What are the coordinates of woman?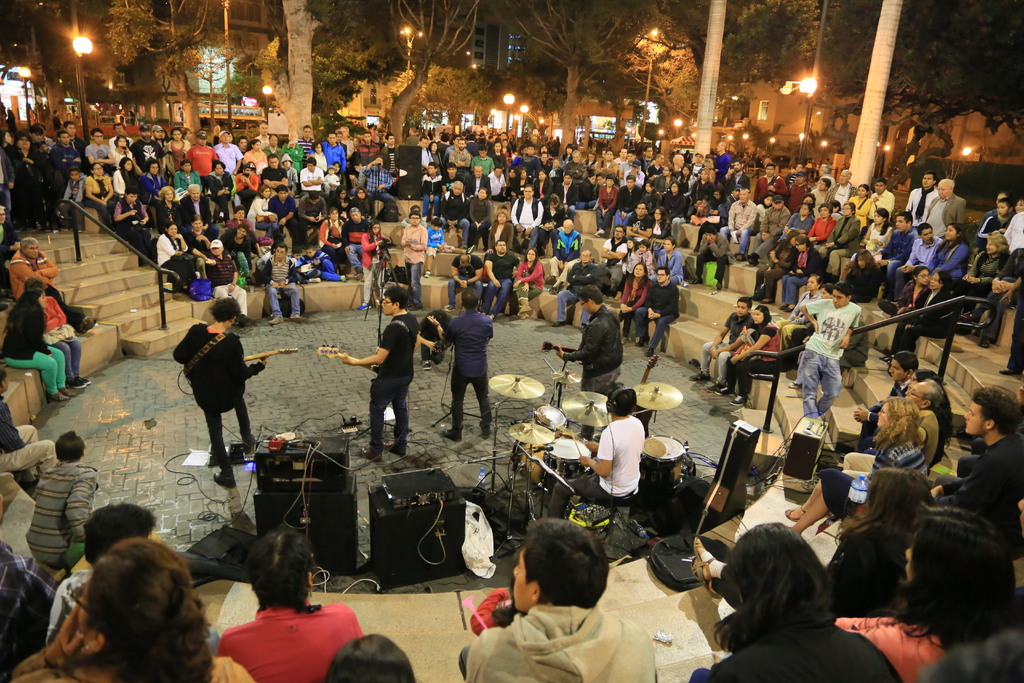
{"left": 689, "top": 517, "right": 904, "bottom": 682}.
